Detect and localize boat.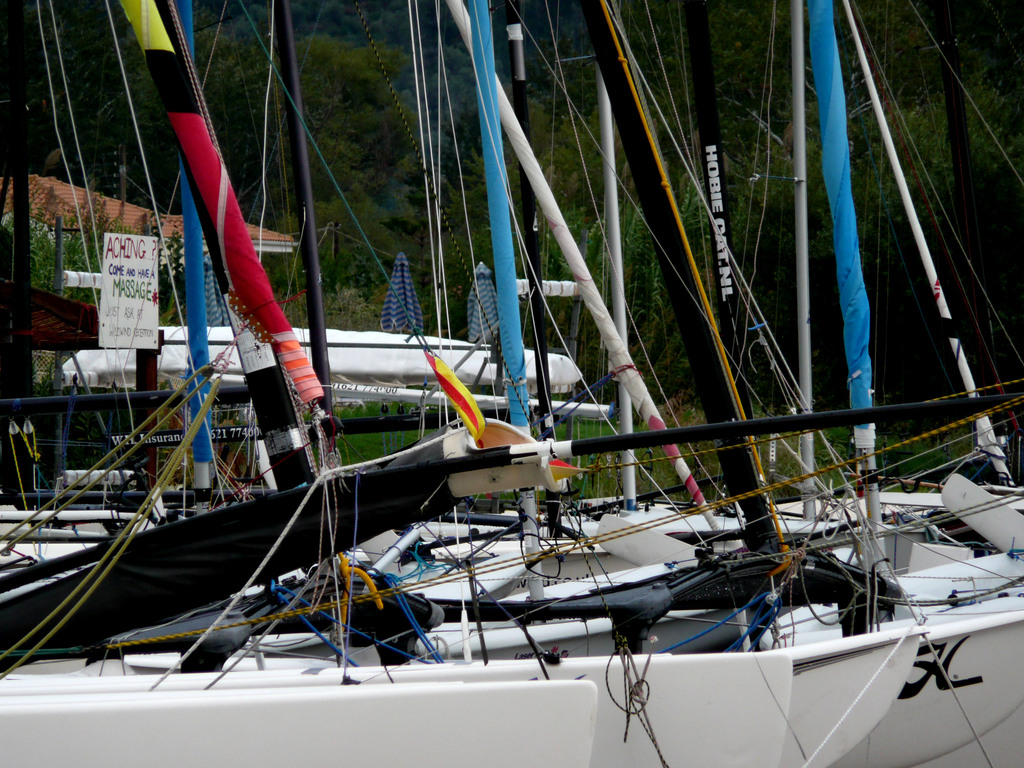
Localized at rect(0, 0, 1023, 767).
